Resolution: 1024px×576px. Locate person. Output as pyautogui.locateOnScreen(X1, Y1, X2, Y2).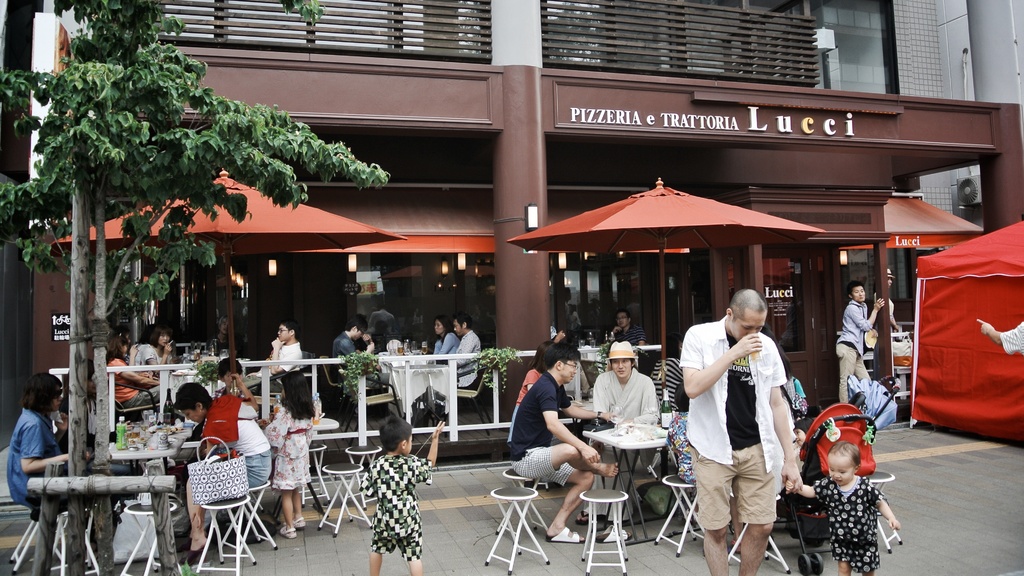
pyautogui.locateOnScreen(783, 438, 900, 575).
